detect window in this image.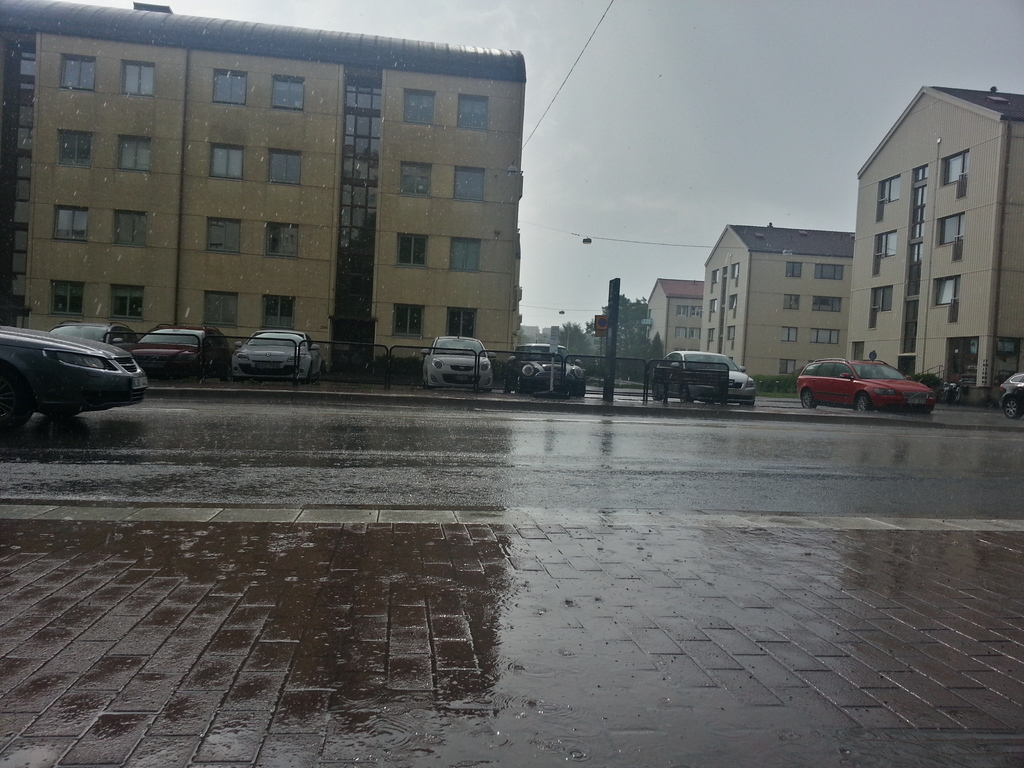
Detection: 269, 148, 302, 189.
